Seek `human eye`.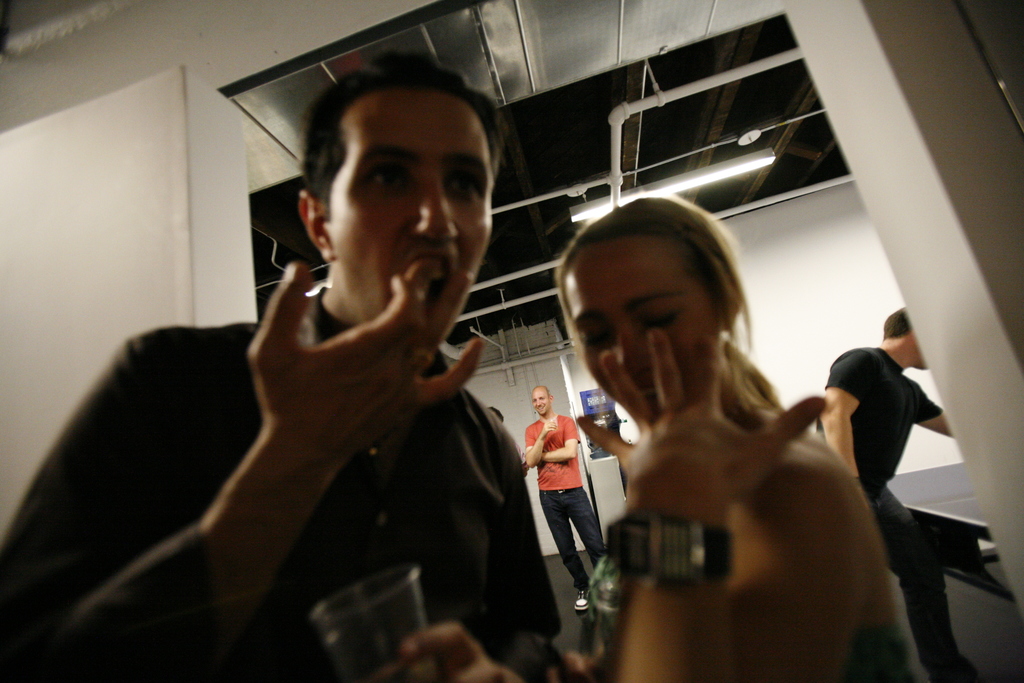
636:307:686:327.
